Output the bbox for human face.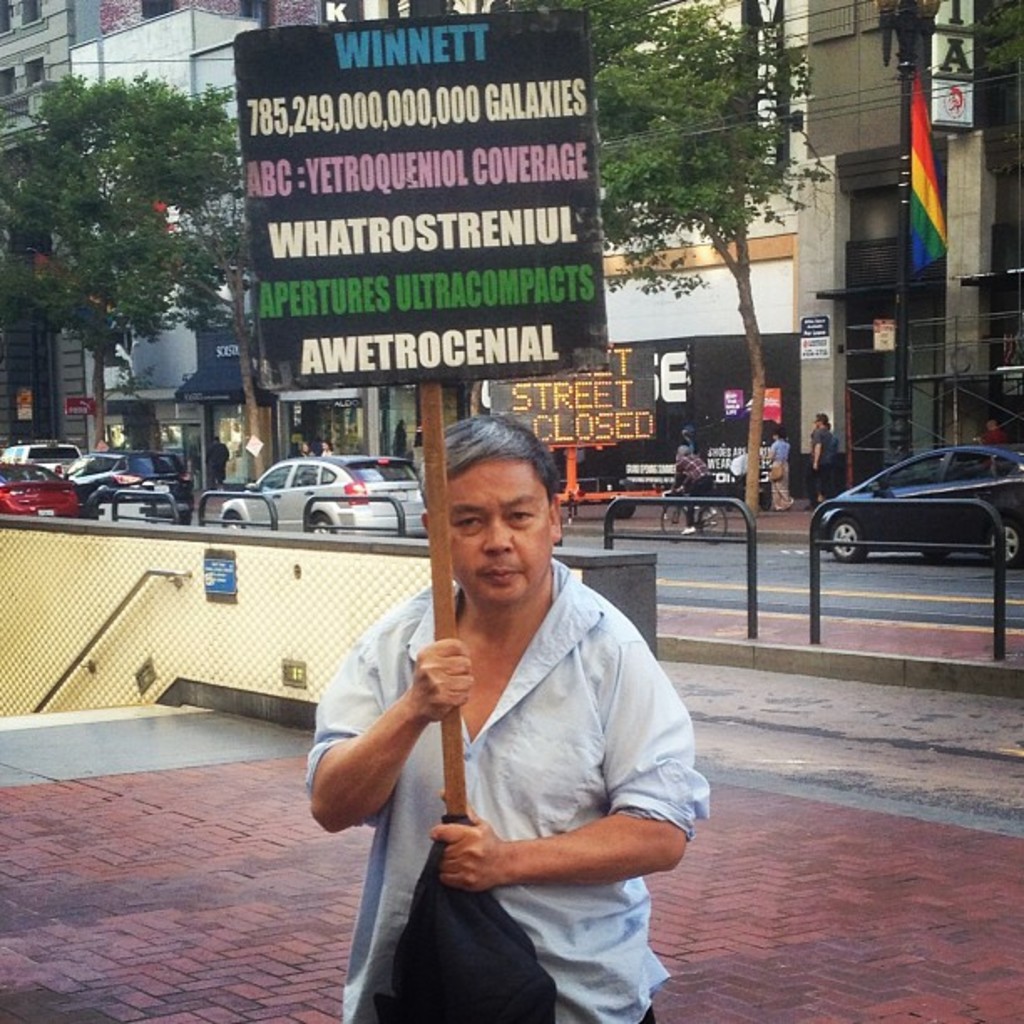
447:460:556:606.
